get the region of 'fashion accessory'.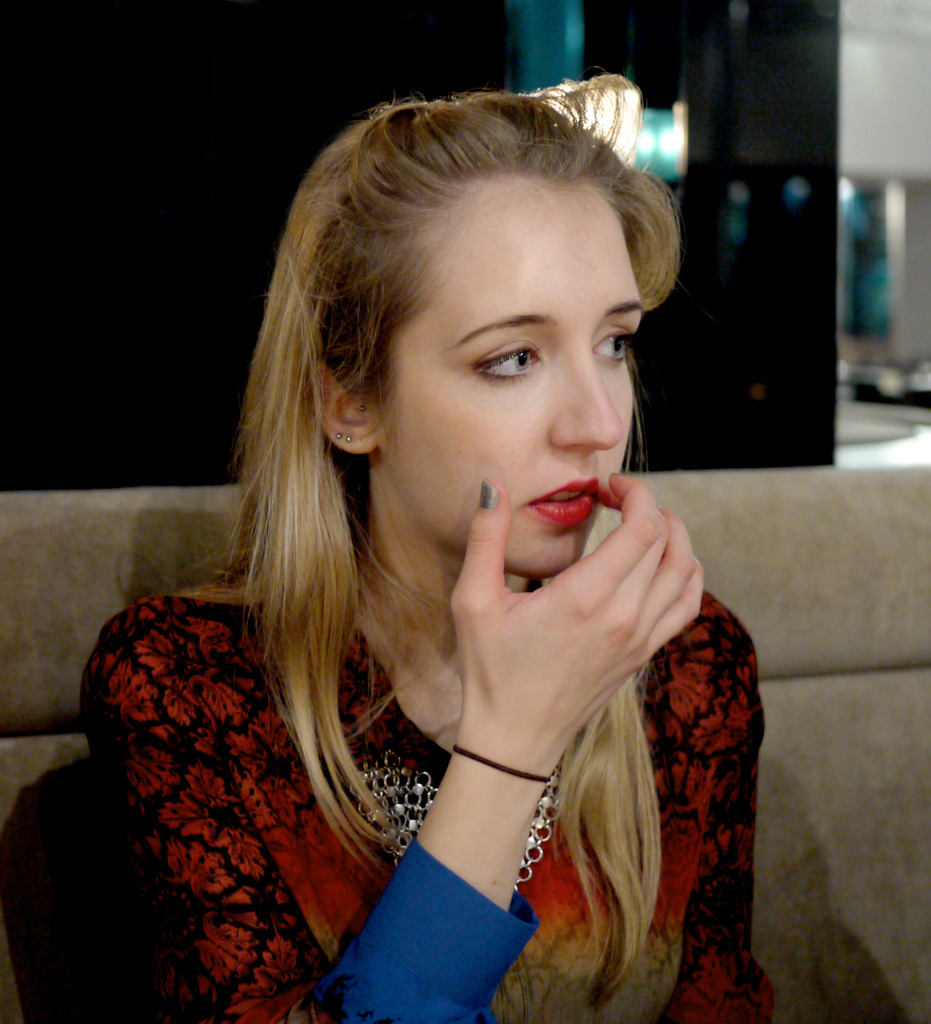
x1=335, y1=430, x2=347, y2=447.
